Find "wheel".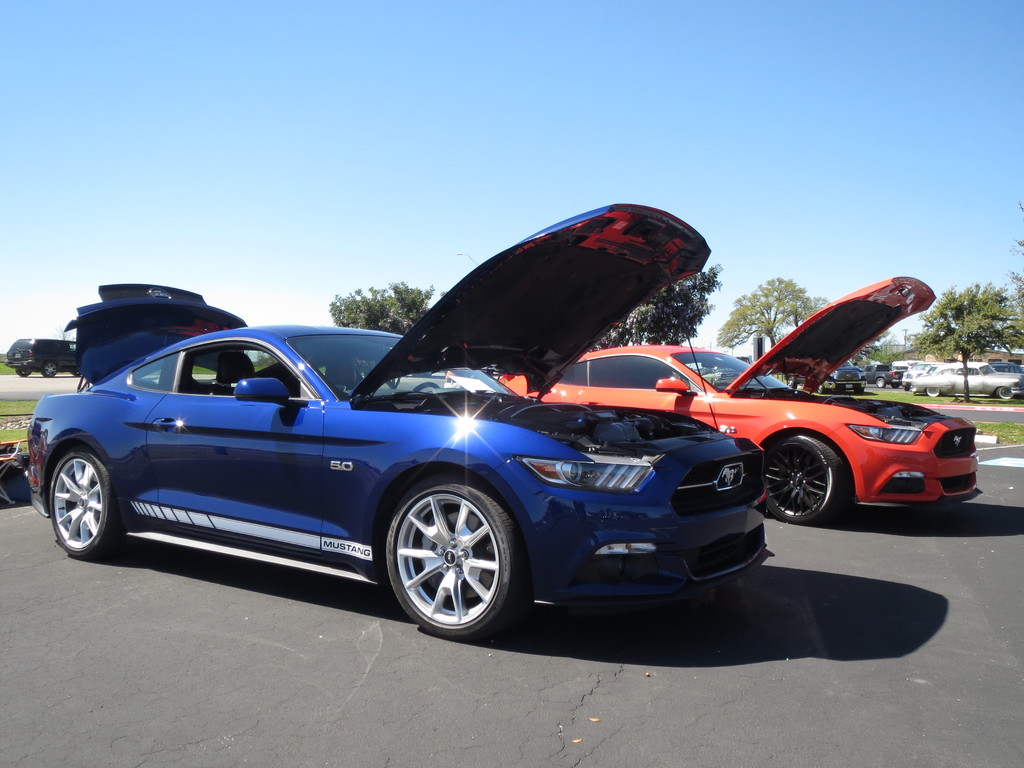
924, 385, 939, 396.
